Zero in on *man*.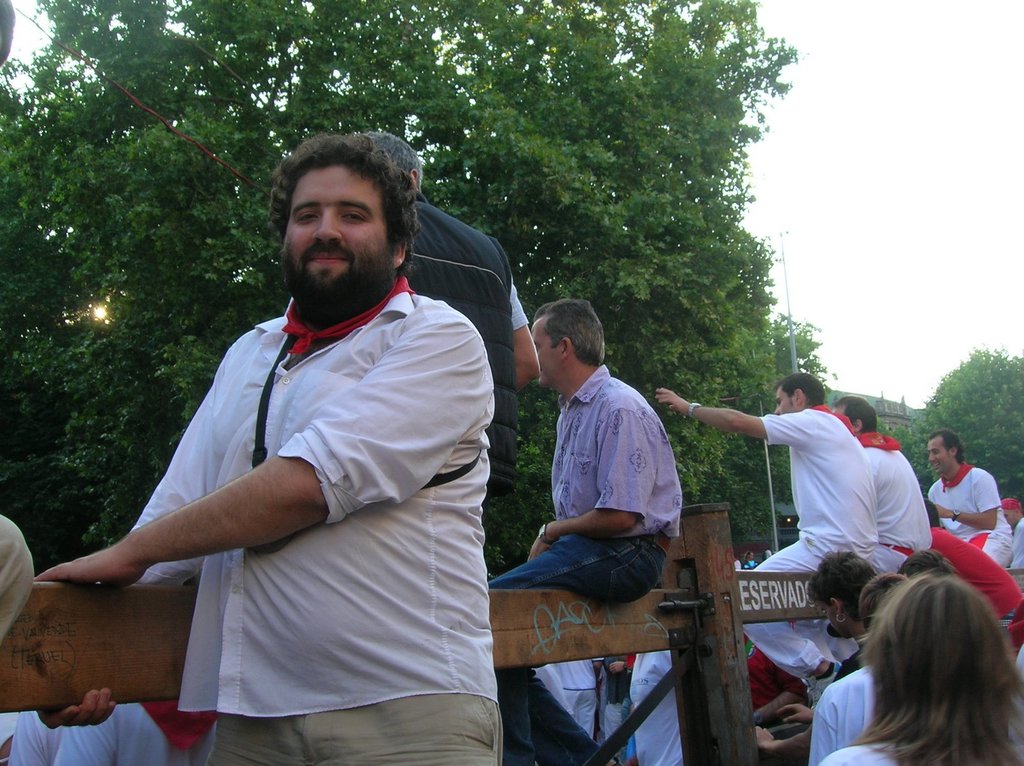
Zeroed in: bbox=(827, 394, 929, 579).
